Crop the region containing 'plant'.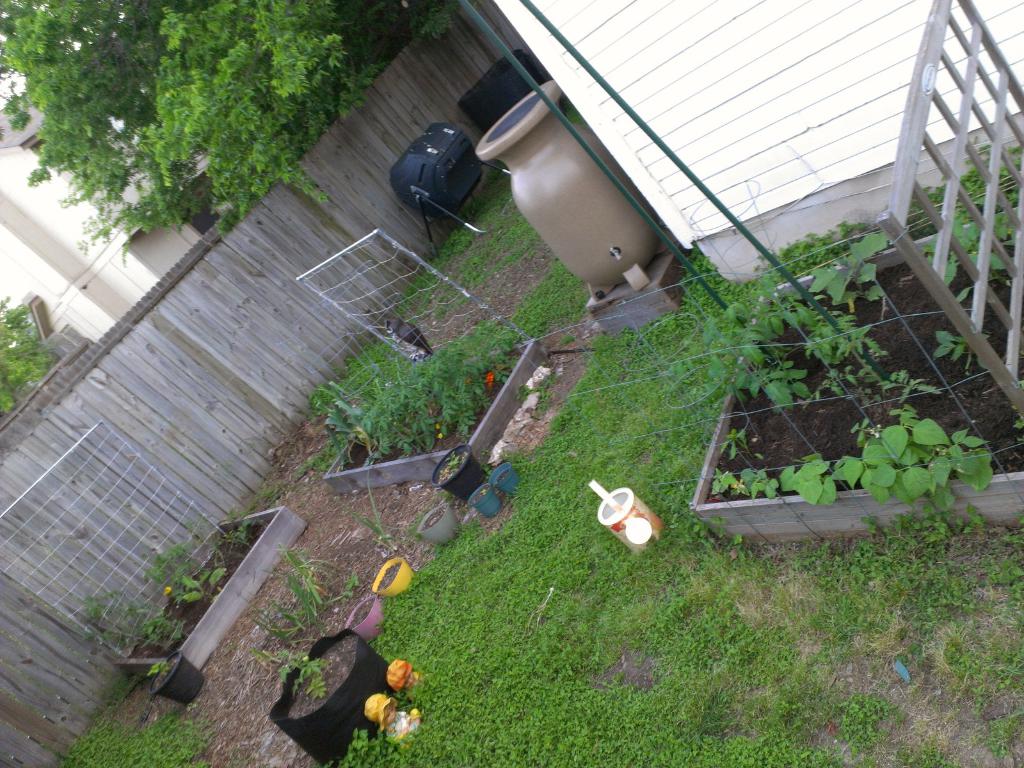
Crop region: <bbox>979, 525, 1023, 616</bbox>.
